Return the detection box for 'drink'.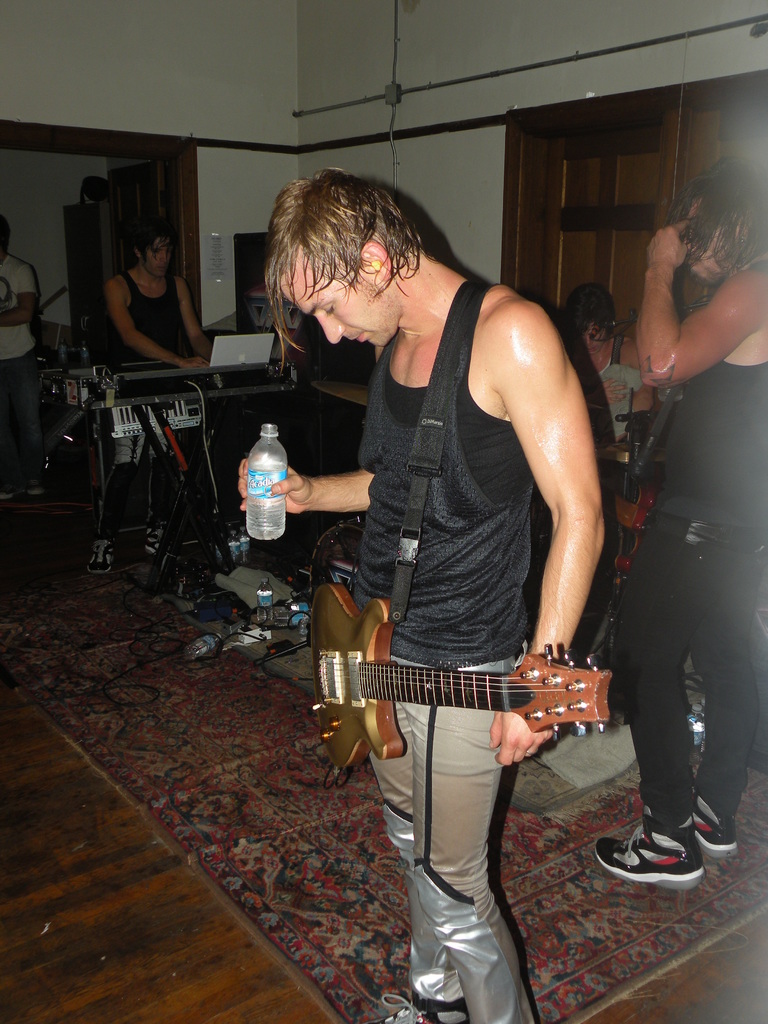
x1=241, y1=527, x2=251, y2=562.
